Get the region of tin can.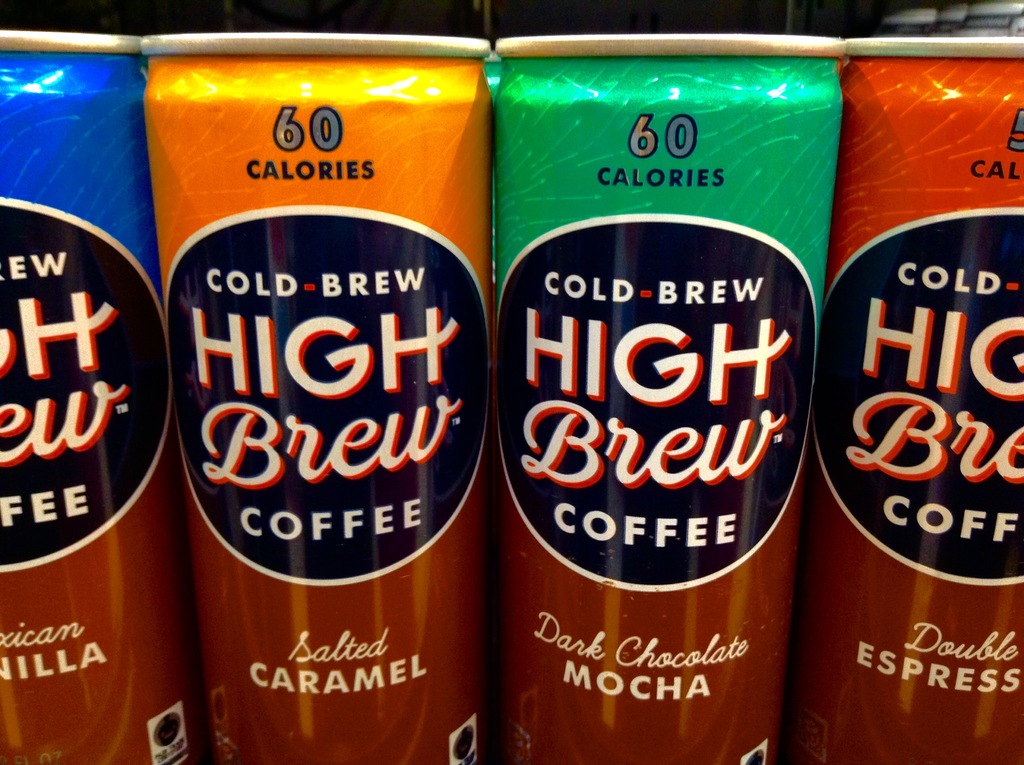
box(0, 28, 212, 764).
